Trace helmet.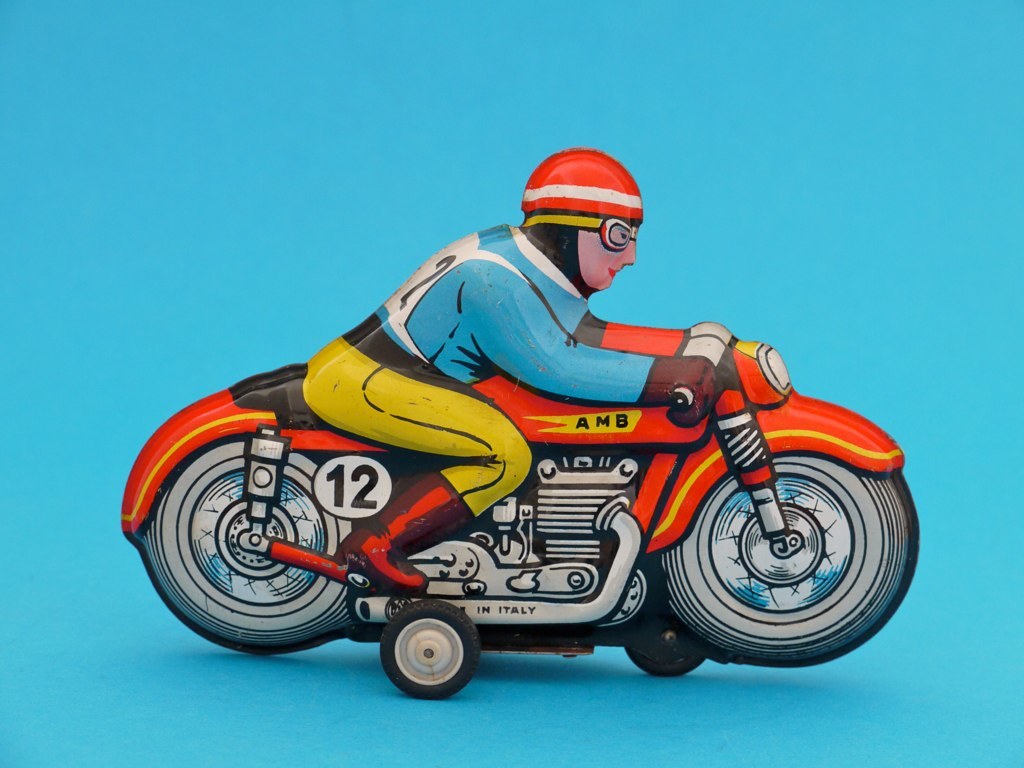
Traced to 516/151/646/283.
